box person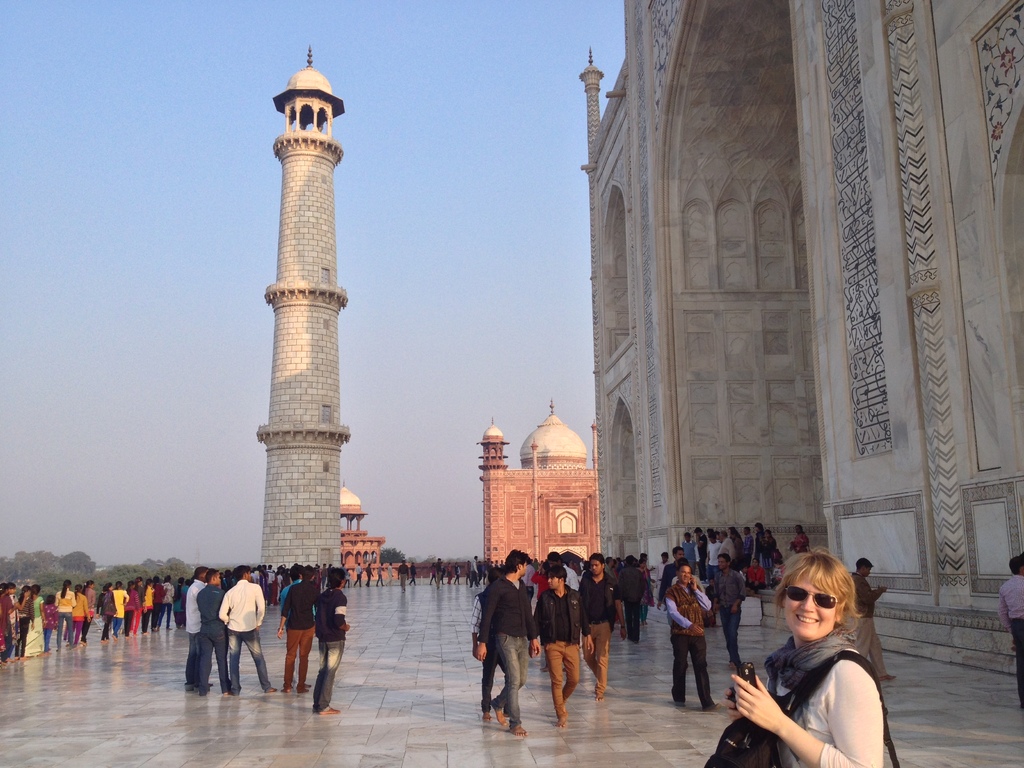
[x1=442, y1=560, x2=452, y2=586]
